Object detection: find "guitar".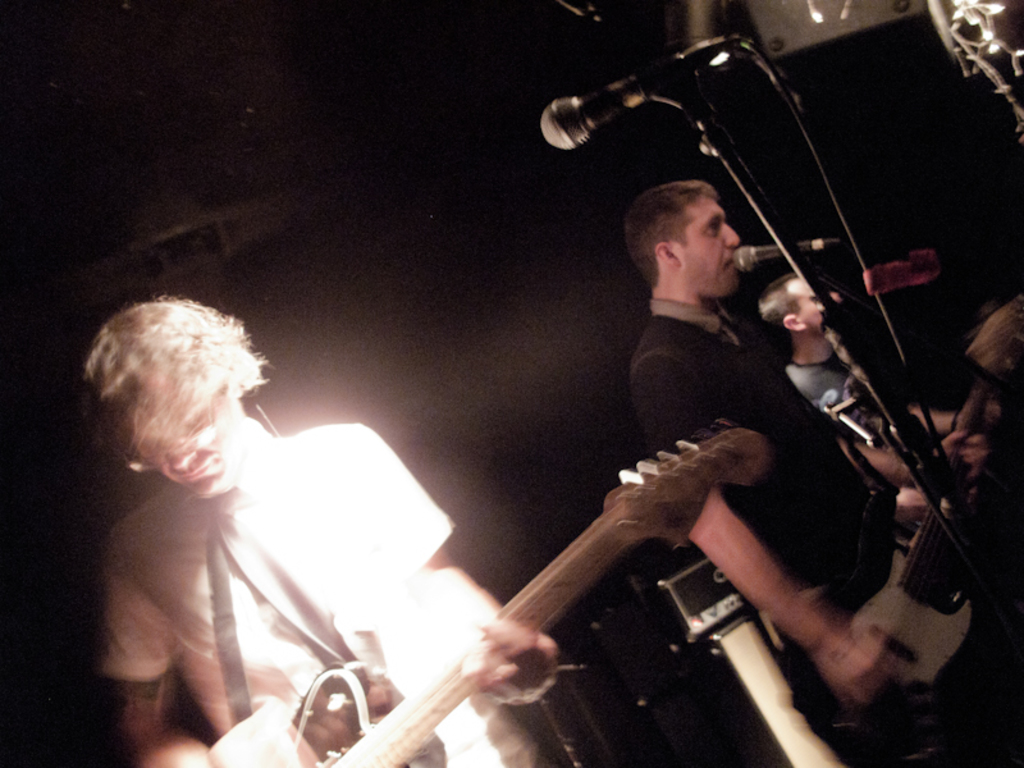
<box>837,381,980,704</box>.
